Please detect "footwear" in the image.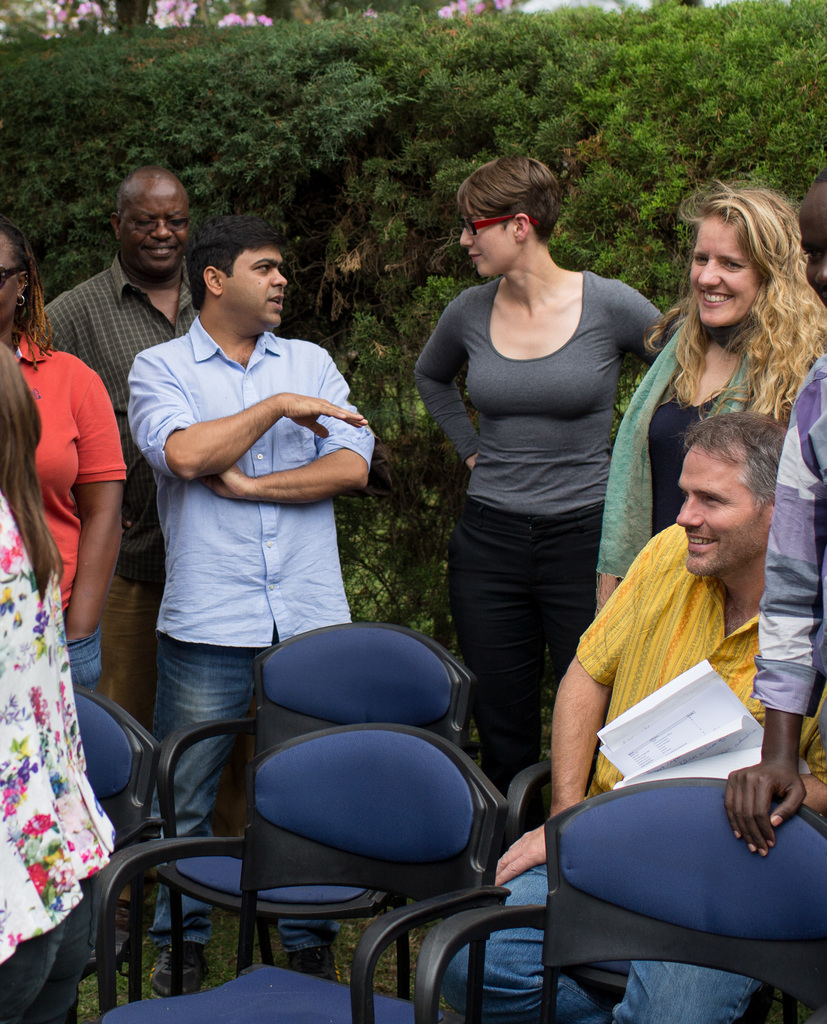
289/947/338/980.
